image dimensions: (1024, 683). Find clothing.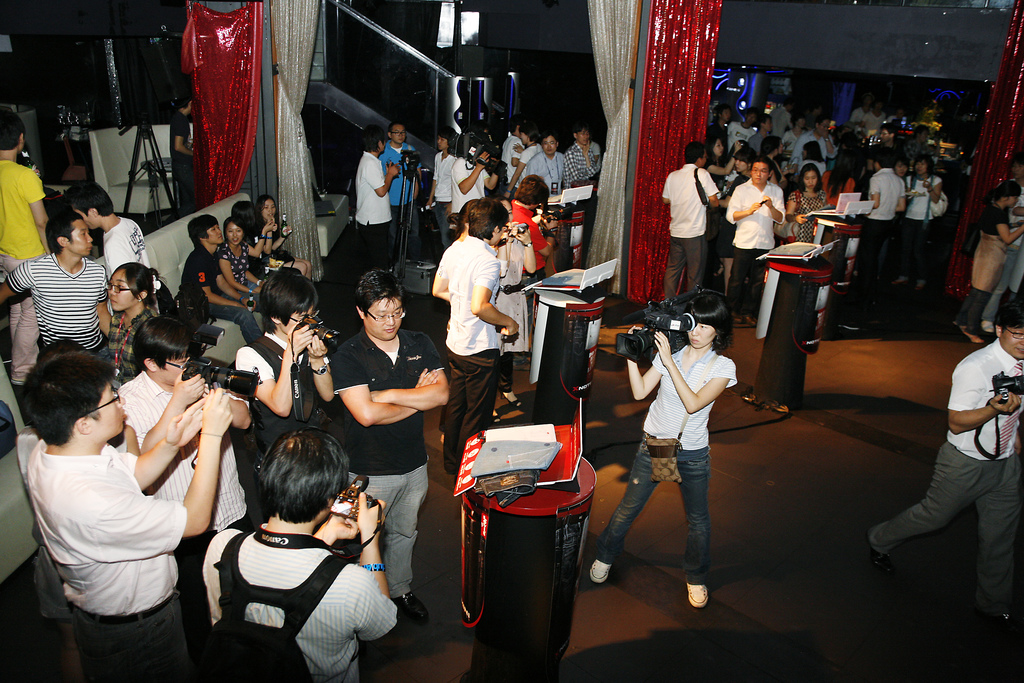
779:181:826:256.
